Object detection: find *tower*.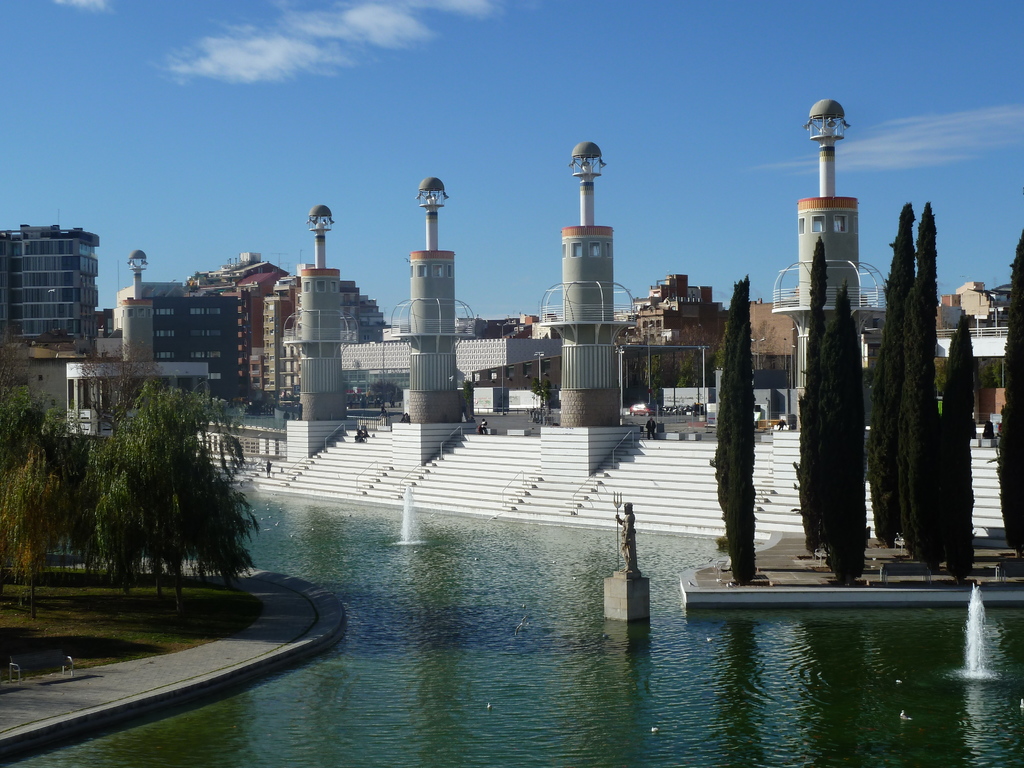
l=0, t=223, r=101, b=358.
